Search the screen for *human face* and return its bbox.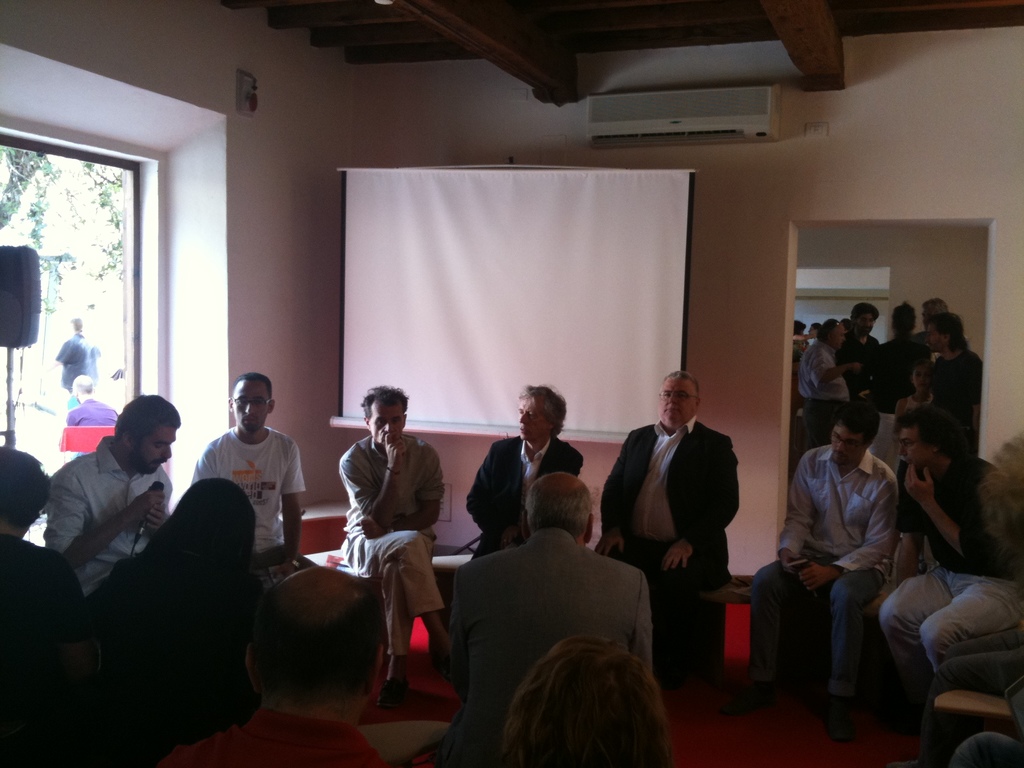
Found: [left=369, top=404, right=403, bottom=444].
